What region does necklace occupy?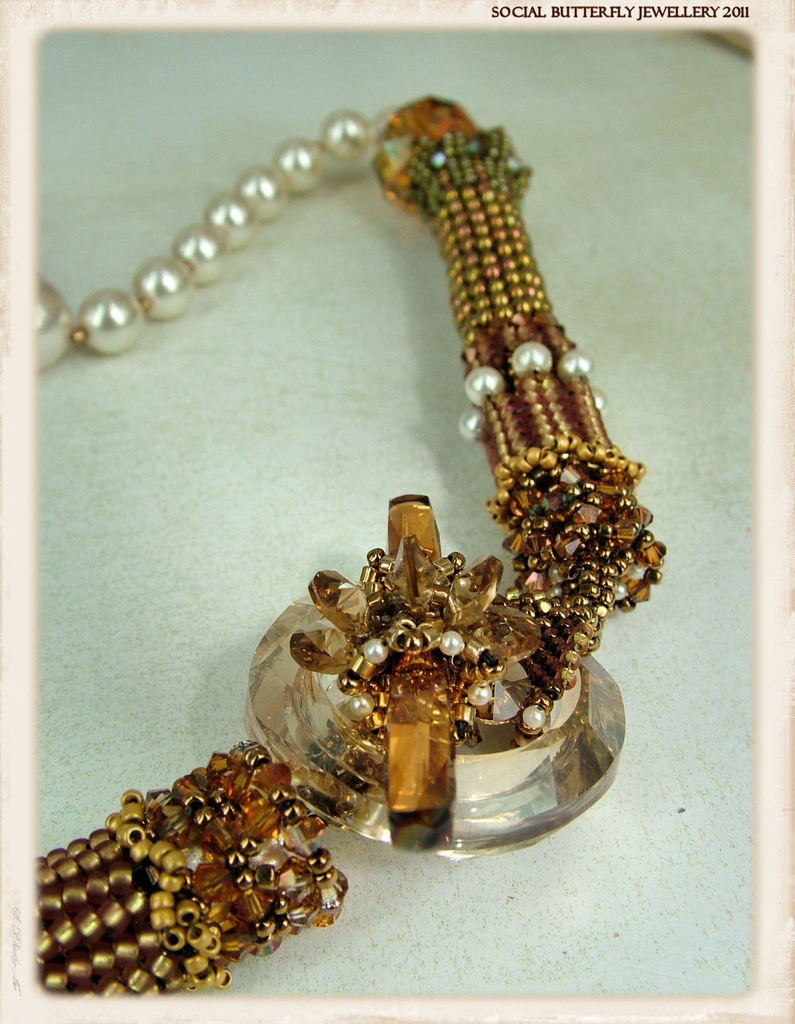
[29, 20, 716, 931].
